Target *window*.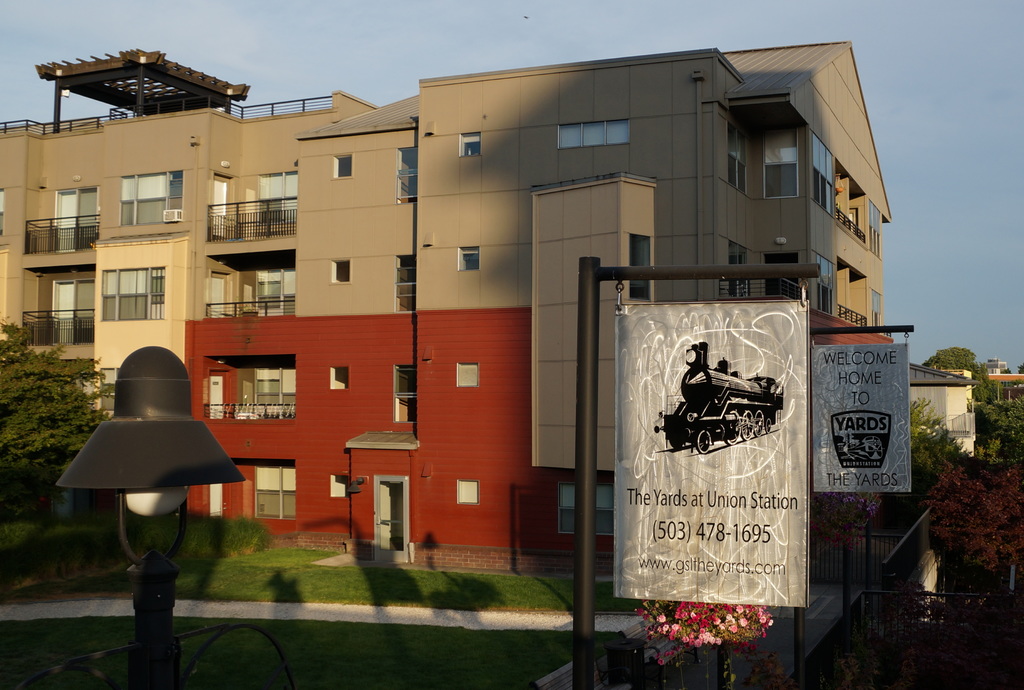
Target region: left=392, top=254, right=413, bottom=314.
